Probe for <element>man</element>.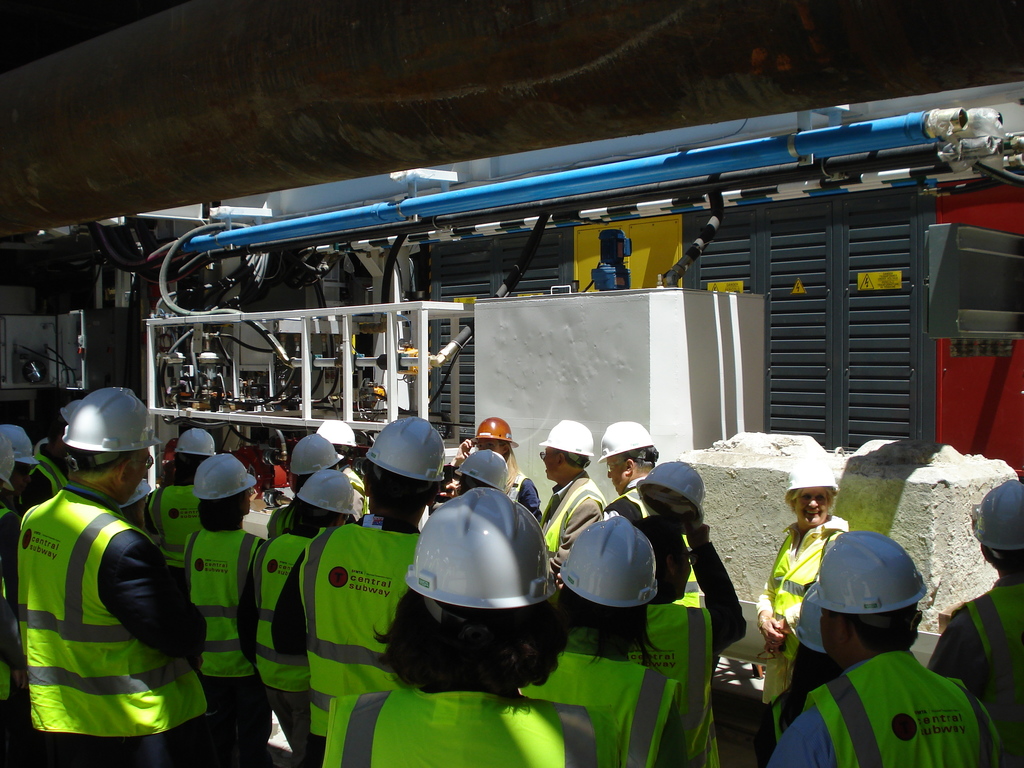
Probe result: 605,419,669,529.
